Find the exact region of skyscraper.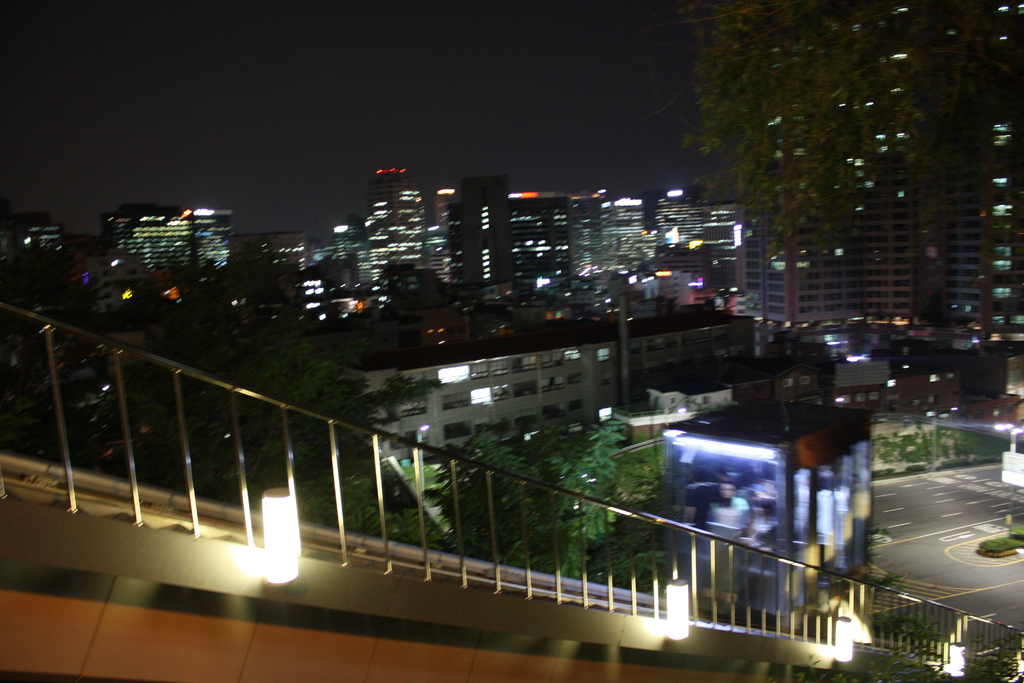
Exact region: 364:159:431:272.
